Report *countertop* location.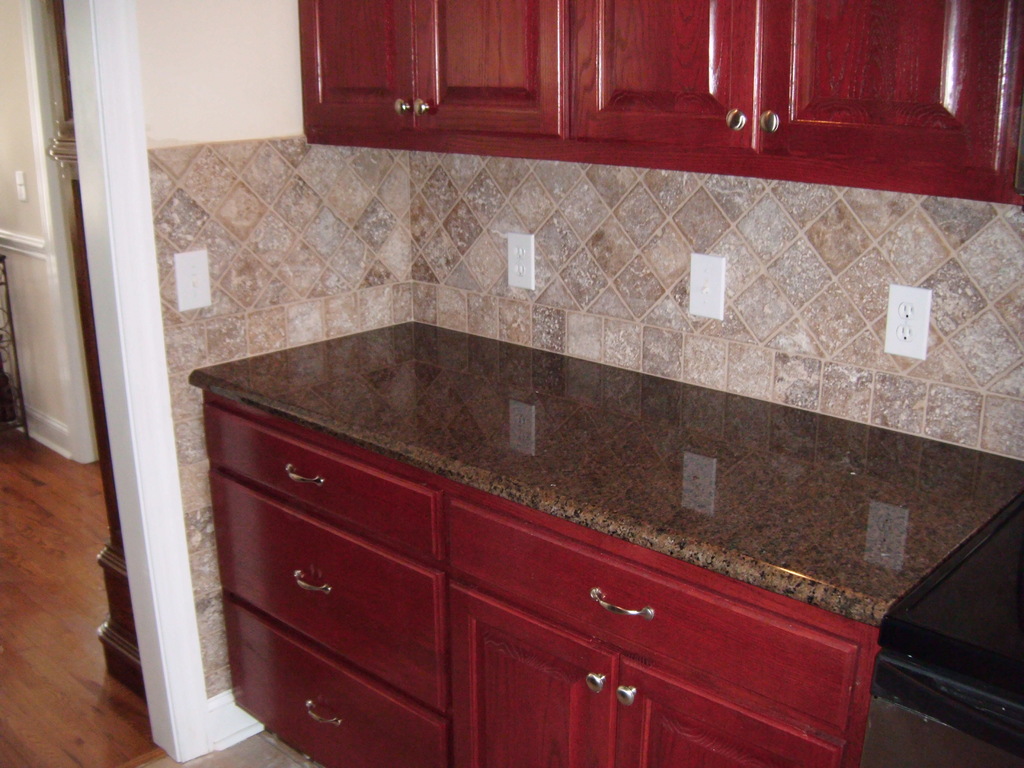
Report: 184, 316, 1023, 767.
